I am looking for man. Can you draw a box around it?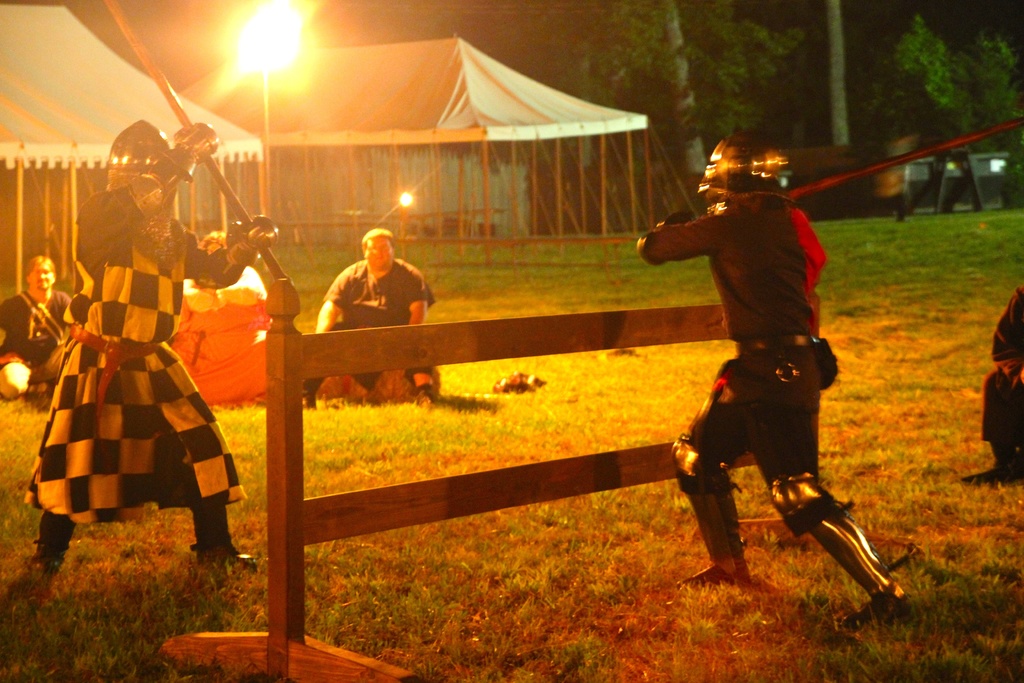
Sure, the bounding box is (303,223,438,414).
